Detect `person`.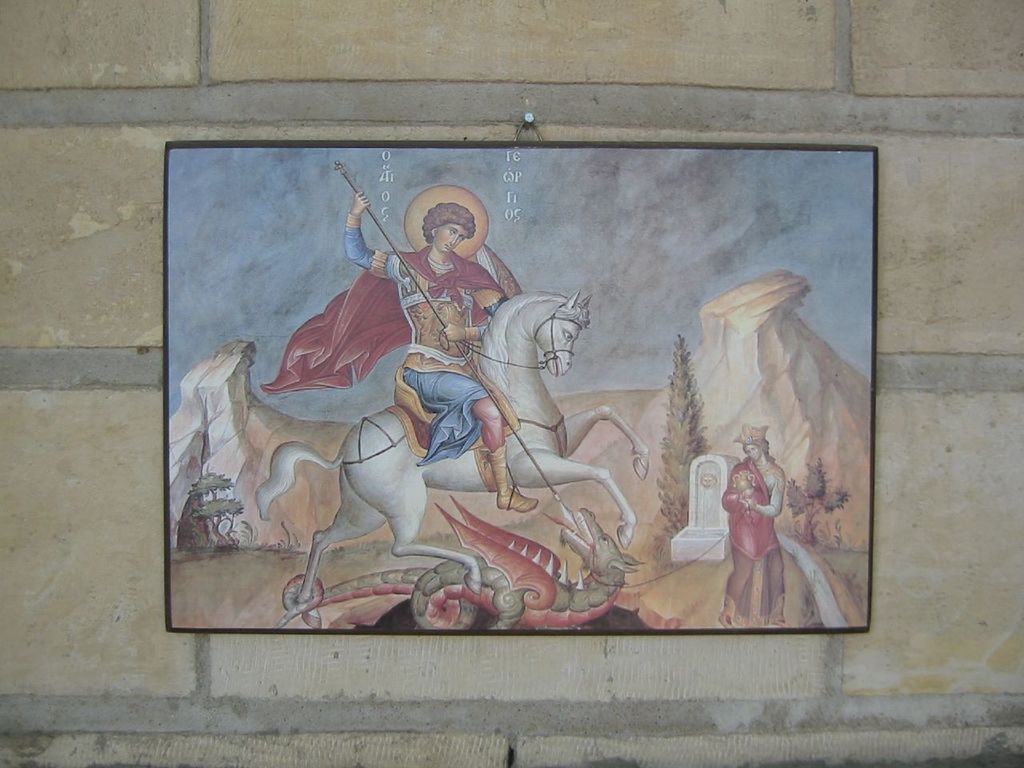
Detected at select_region(262, 202, 521, 506).
